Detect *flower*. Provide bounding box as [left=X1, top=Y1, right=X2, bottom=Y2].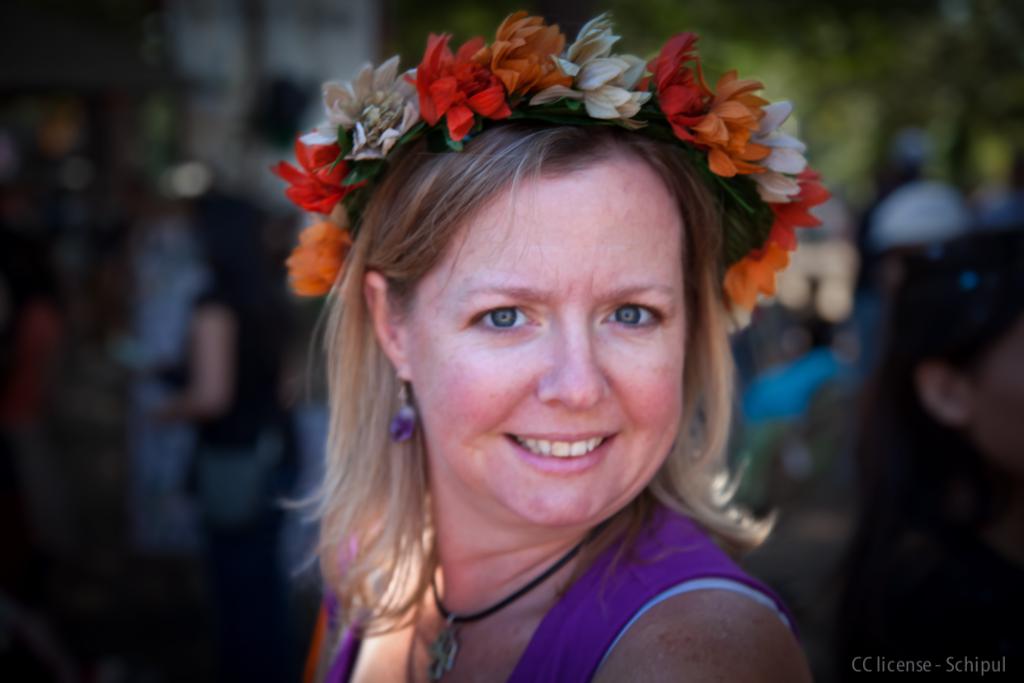
[left=775, top=169, right=834, bottom=216].
